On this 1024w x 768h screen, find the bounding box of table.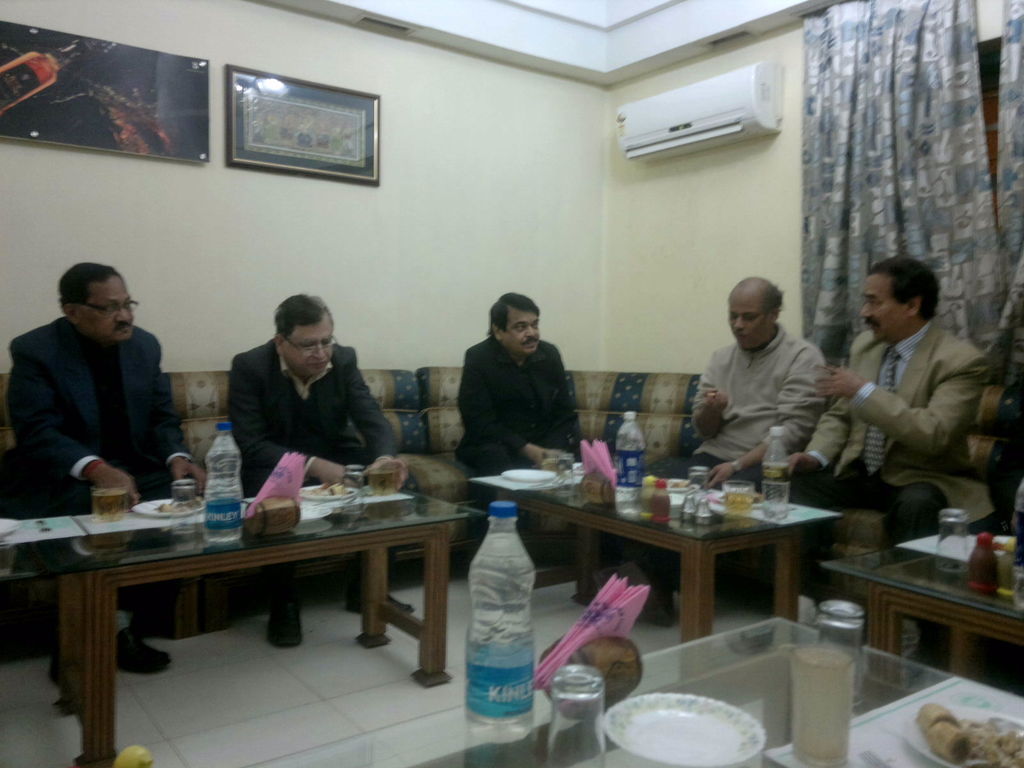
Bounding box: detection(477, 468, 865, 666).
